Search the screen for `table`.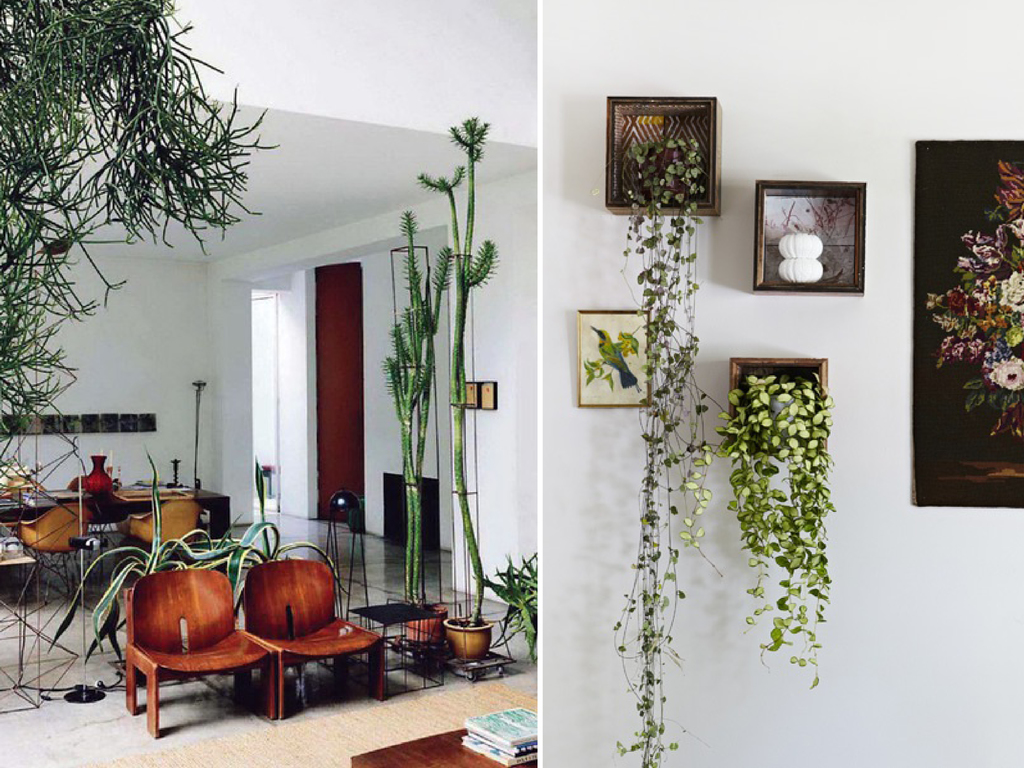
Found at bbox=(347, 704, 524, 766).
